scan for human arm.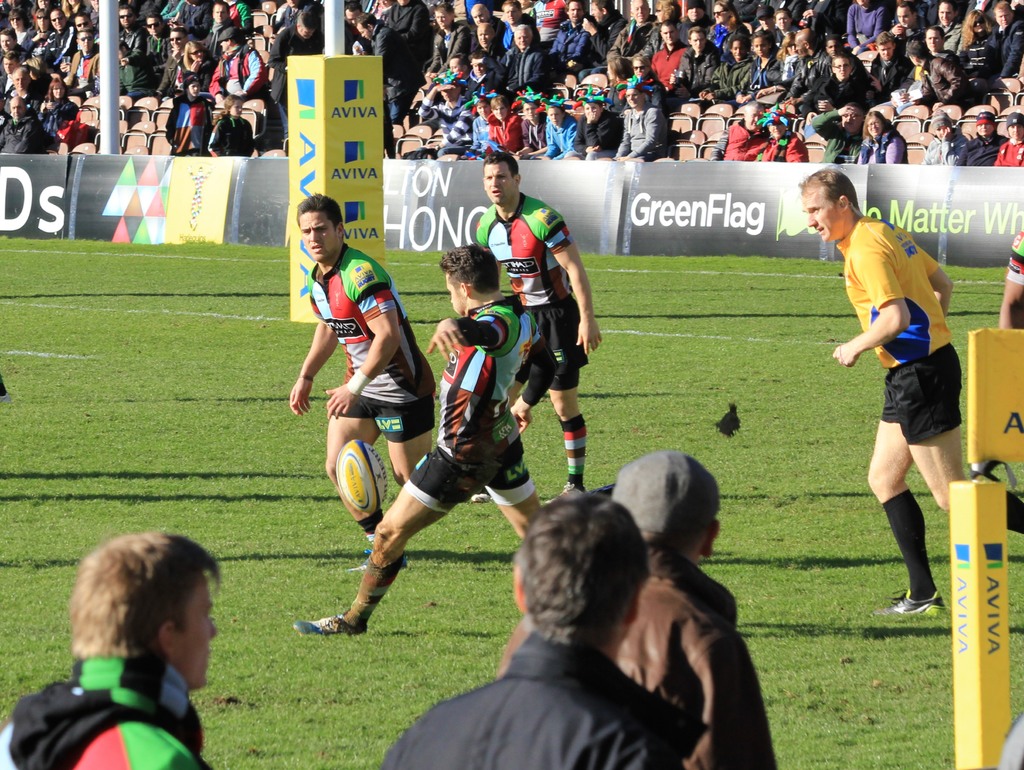
Scan result: <box>618,113,660,159</box>.
